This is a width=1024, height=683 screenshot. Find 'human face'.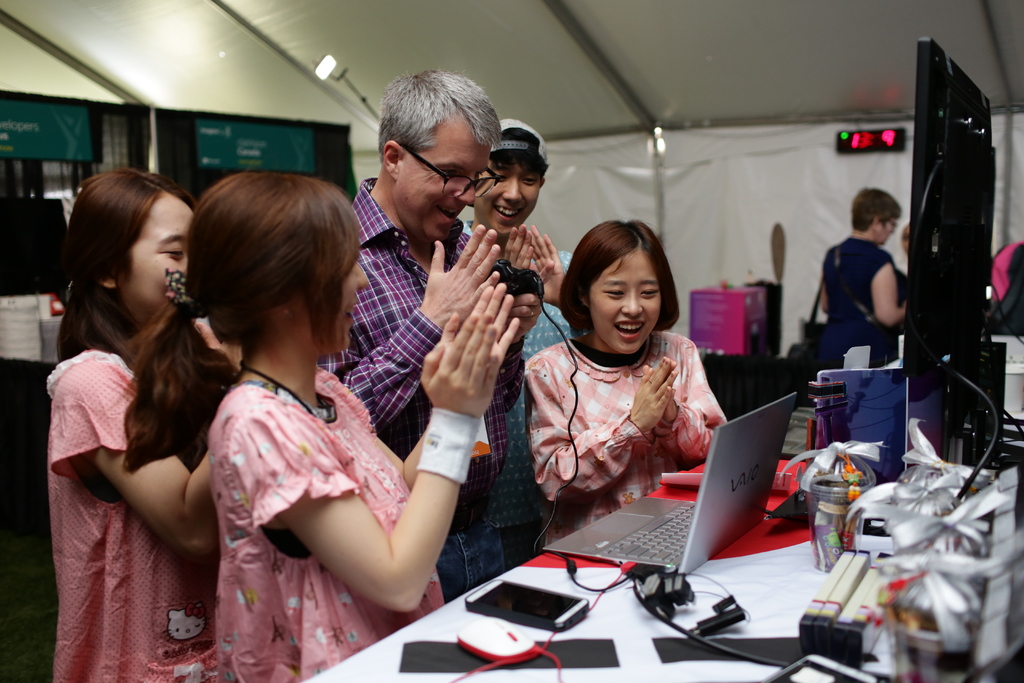
Bounding box: box=[119, 192, 196, 324].
